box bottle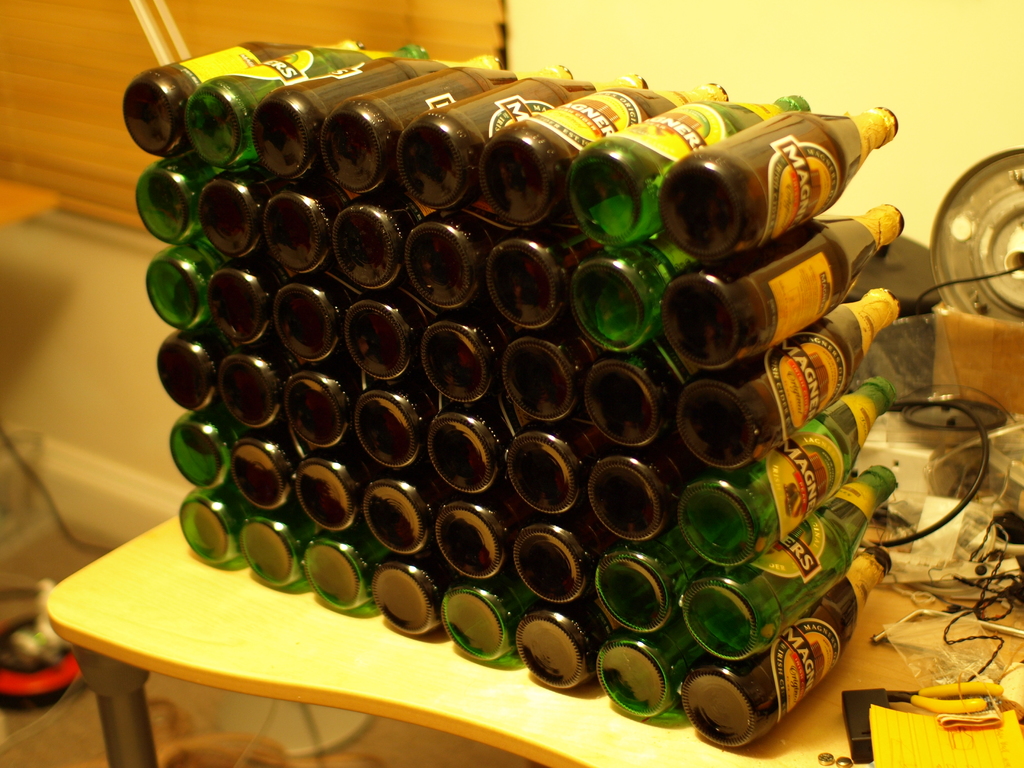
(left=681, top=547, right=893, bottom=753)
